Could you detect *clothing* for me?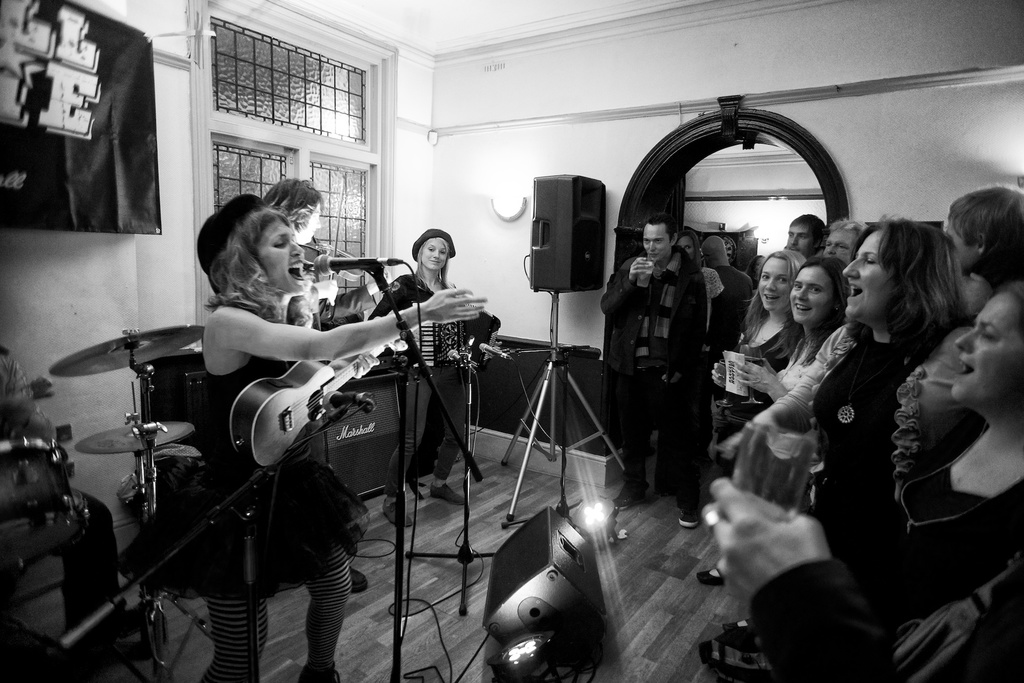
Detection result: box=[371, 255, 519, 523].
